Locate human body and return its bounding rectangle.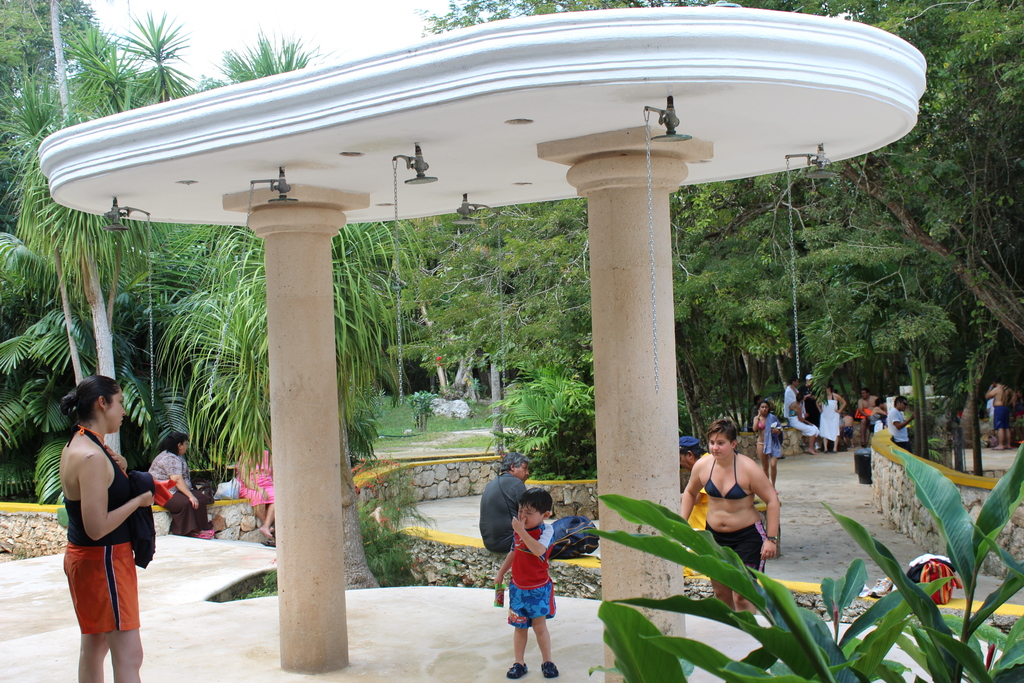
select_region(801, 374, 838, 465).
